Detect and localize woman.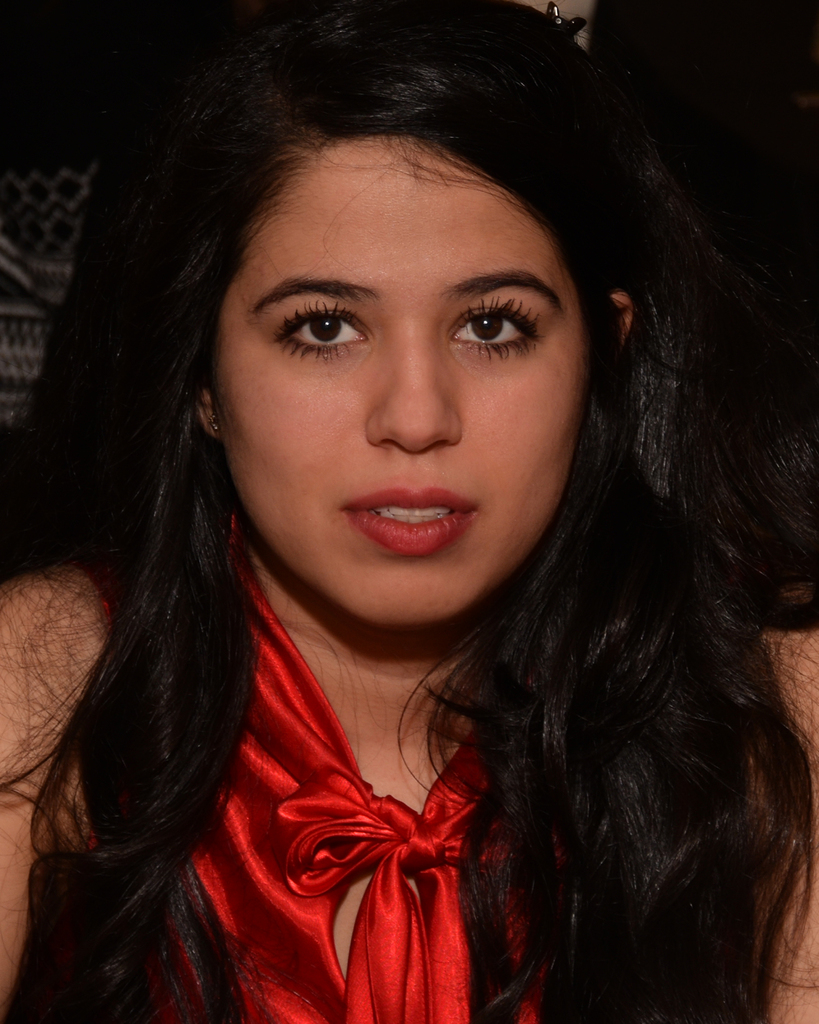
Localized at detection(0, 3, 818, 1021).
